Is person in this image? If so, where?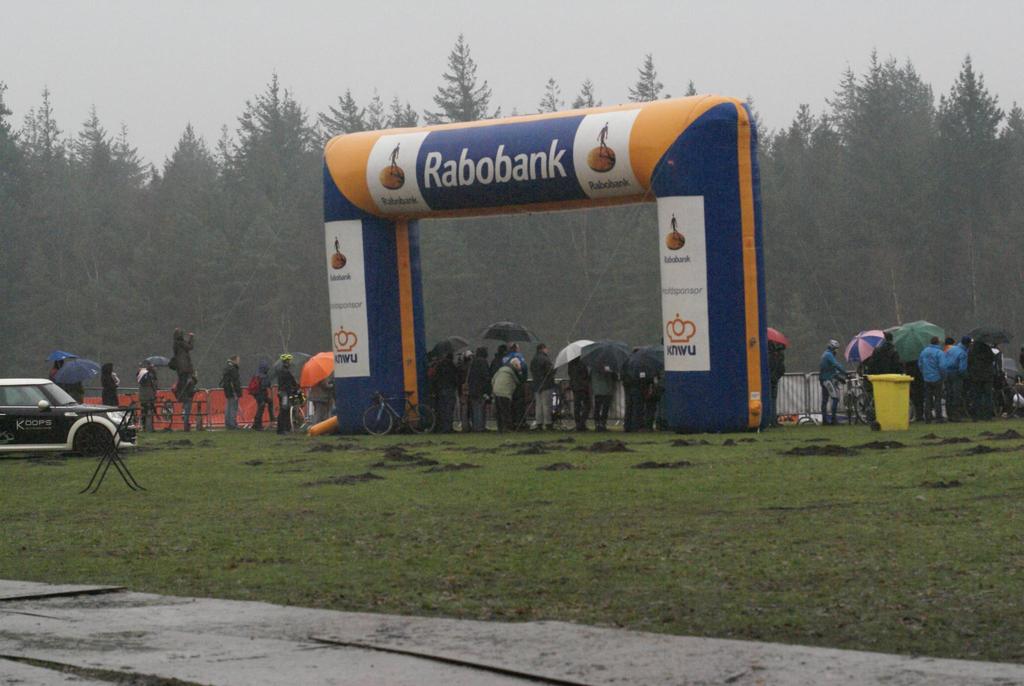
Yes, at bbox=(916, 336, 949, 420).
